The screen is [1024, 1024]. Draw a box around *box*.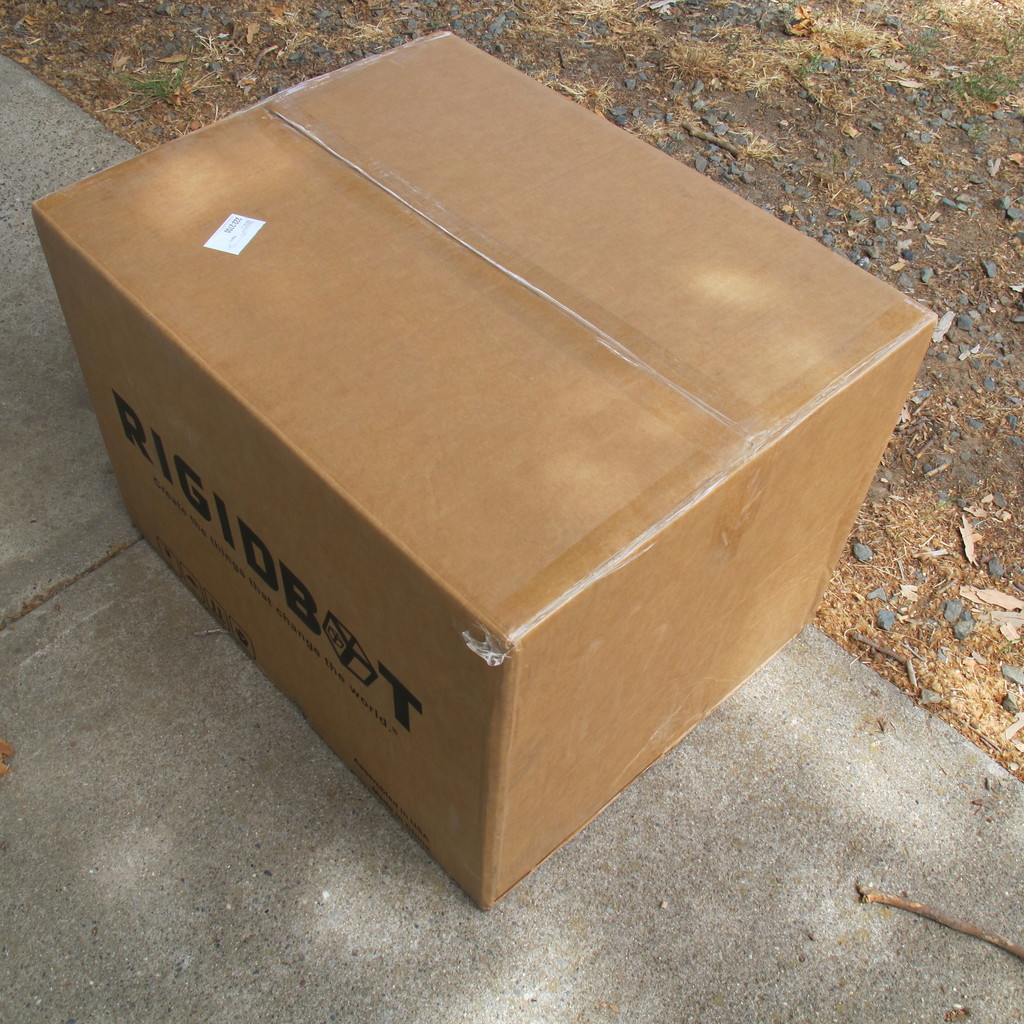
bbox(30, 29, 942, 906).
